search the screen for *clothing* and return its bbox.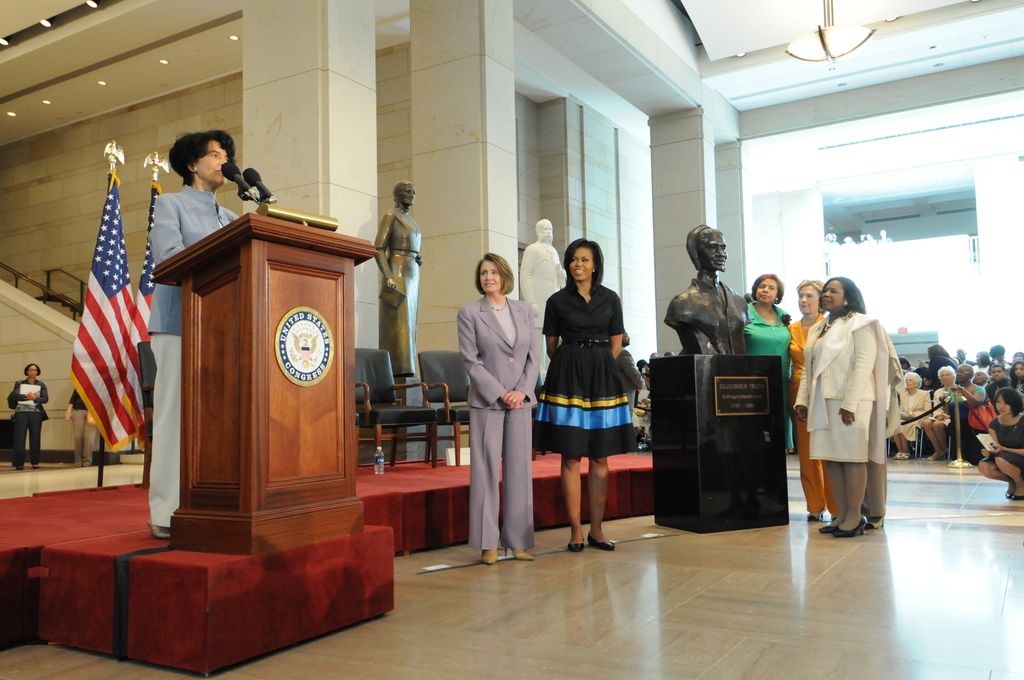
Found: l=663, t=271, r=752, b=355.
